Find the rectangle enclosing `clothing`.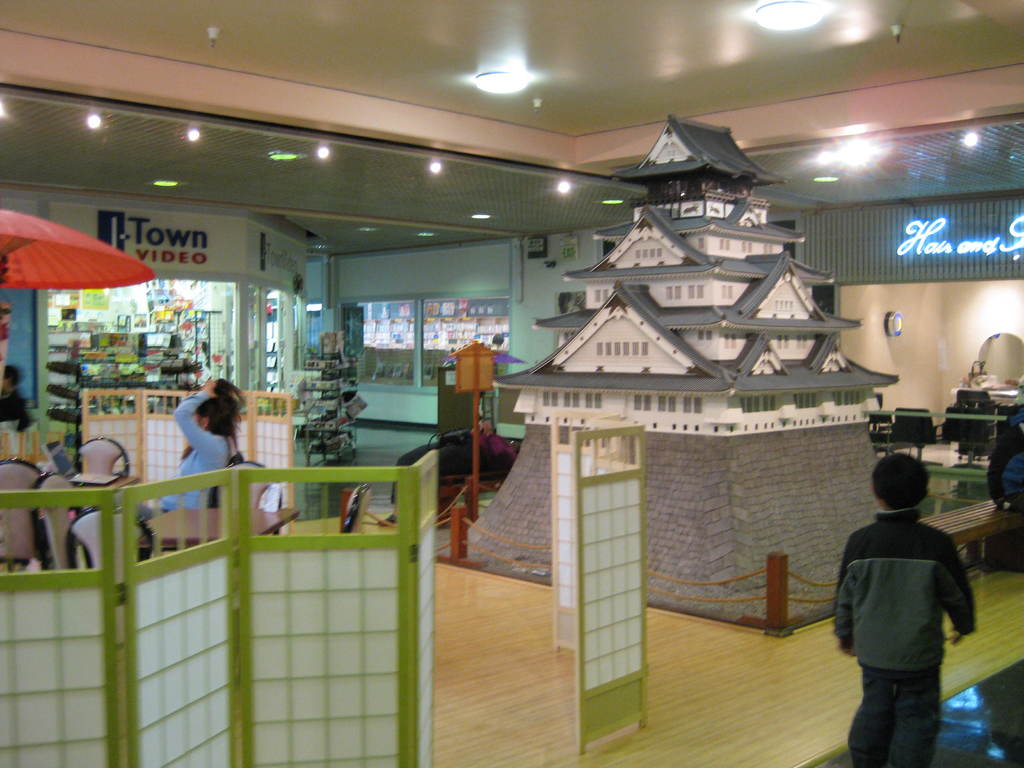
{"left": 1, "top": 385, "right": 36, "bottom": 441}.
